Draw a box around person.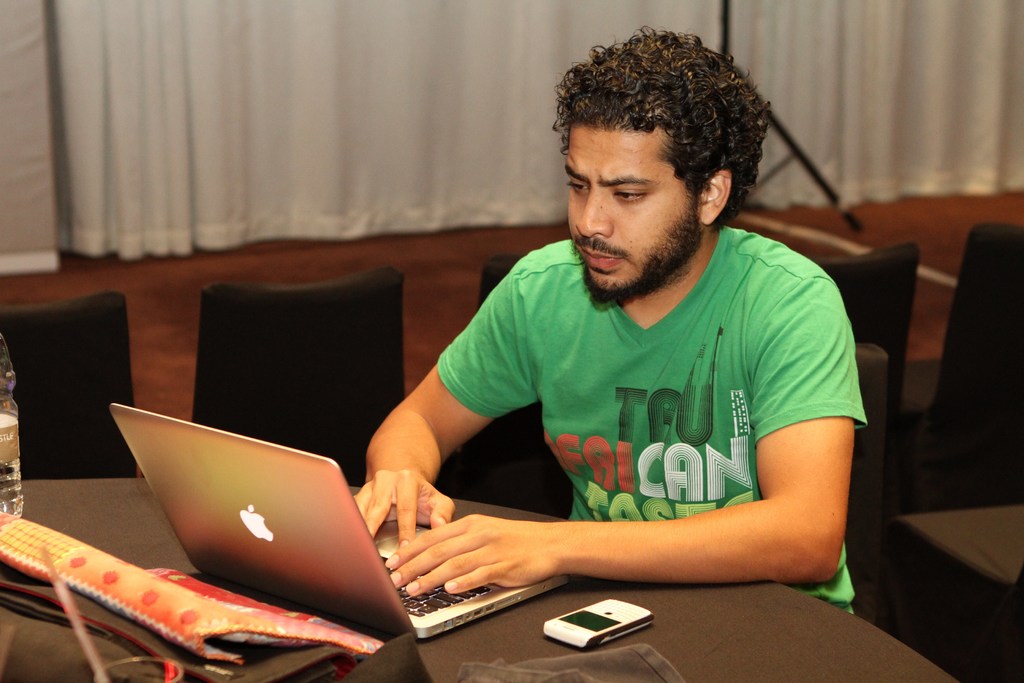
pyautogui.locateOnScreen(324, 29, 881, 645).
